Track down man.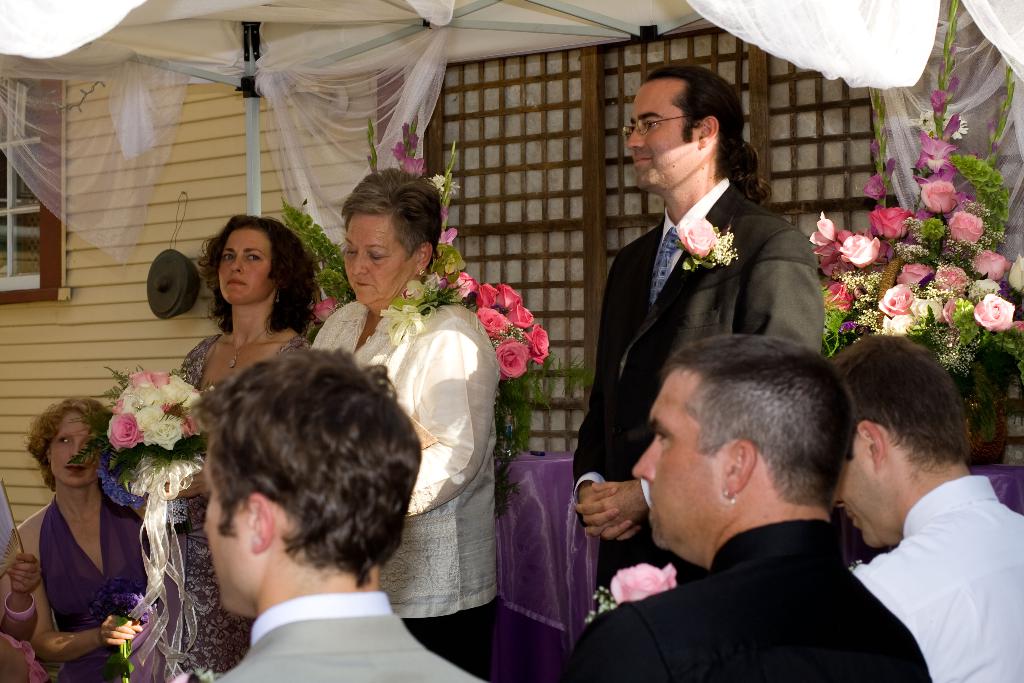
Tracked to 204,343,493,682.
